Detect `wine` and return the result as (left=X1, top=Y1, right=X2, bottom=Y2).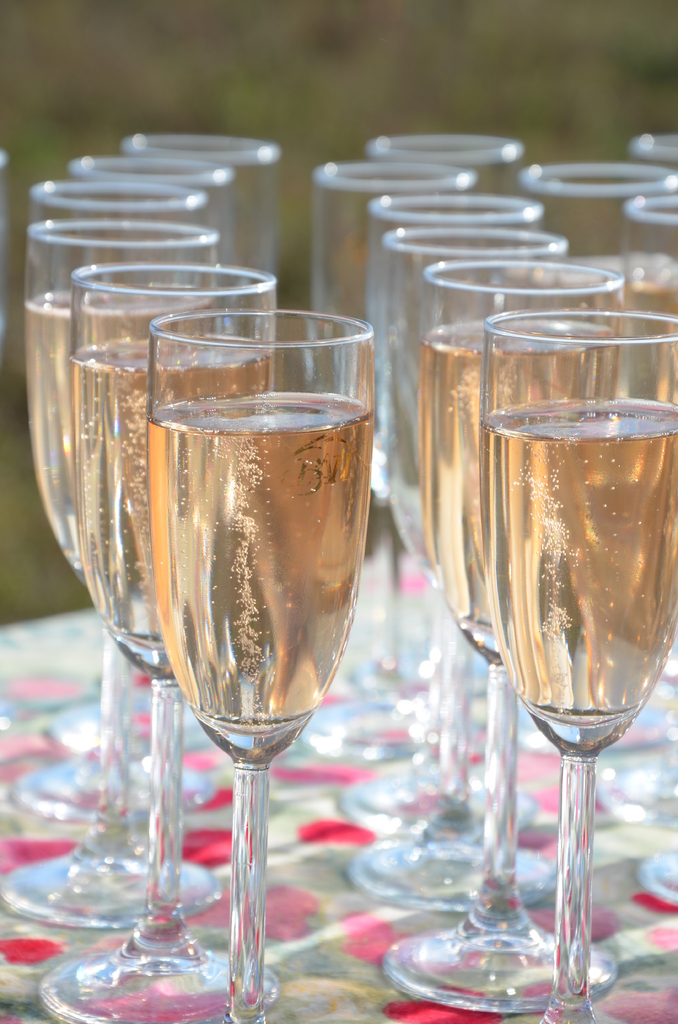
(left=424, top=326, right=615, bottom=664).
